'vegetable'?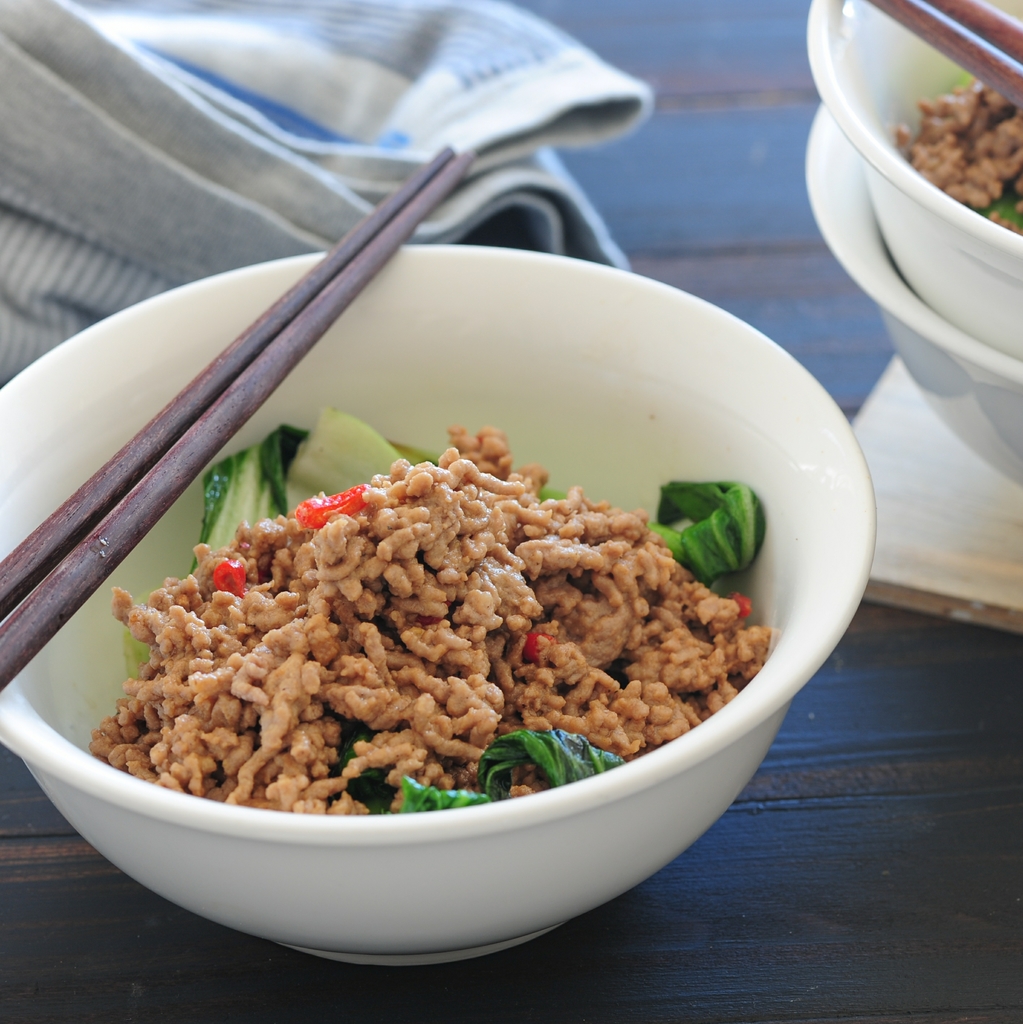
l=409, t=722, r=624, b=818
